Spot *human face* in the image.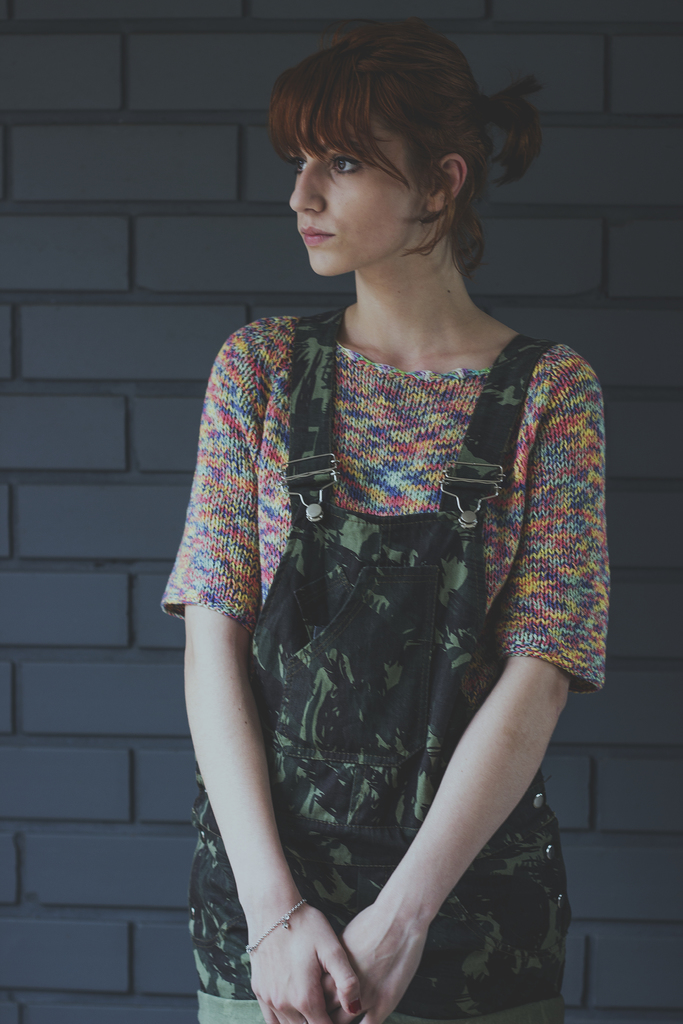
*human face* found at x1=283, y1=136, x2=421, y2=281.
